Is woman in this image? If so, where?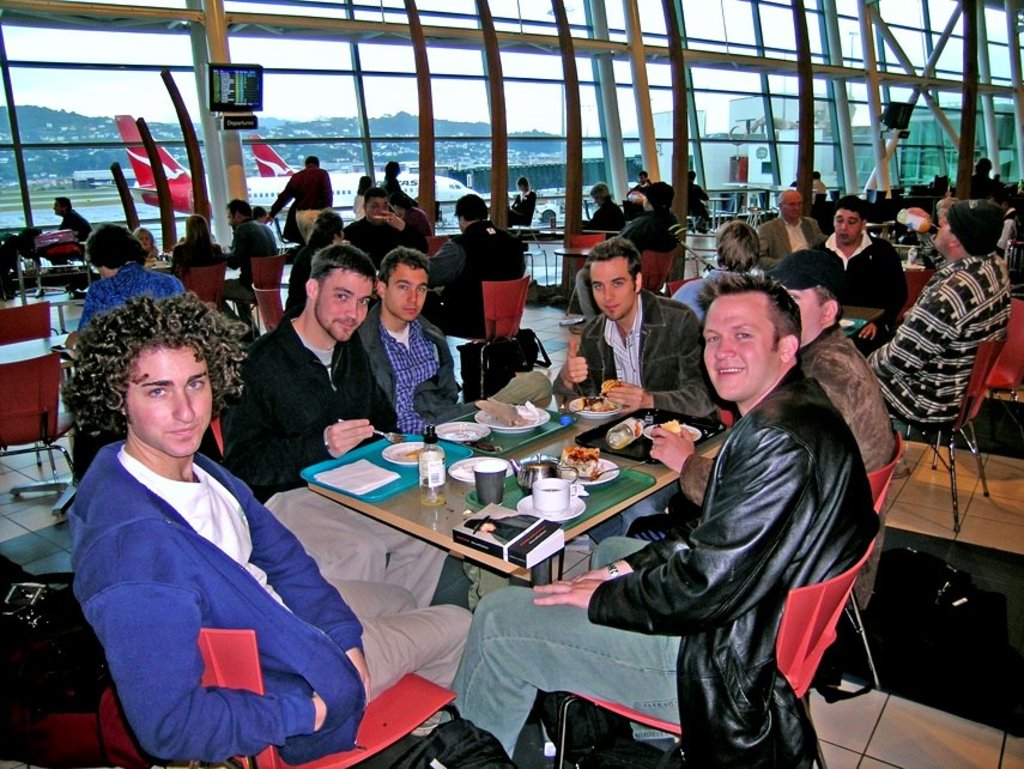
Yes, at (75,220,174,356).
